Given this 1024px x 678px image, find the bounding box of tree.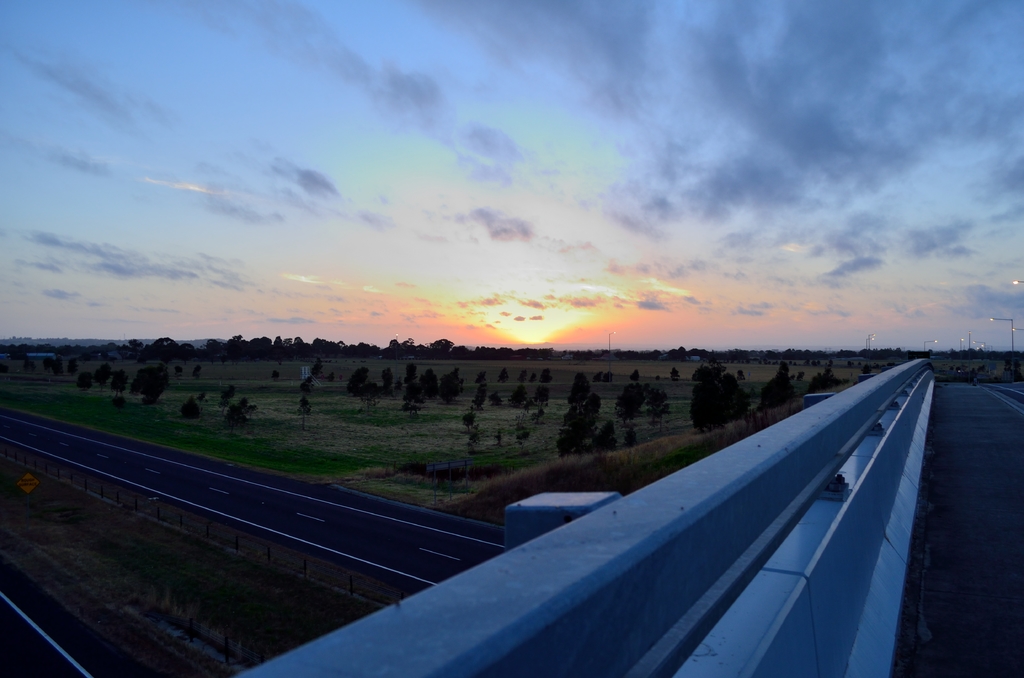
Rect(605, 368, 614, 383).
